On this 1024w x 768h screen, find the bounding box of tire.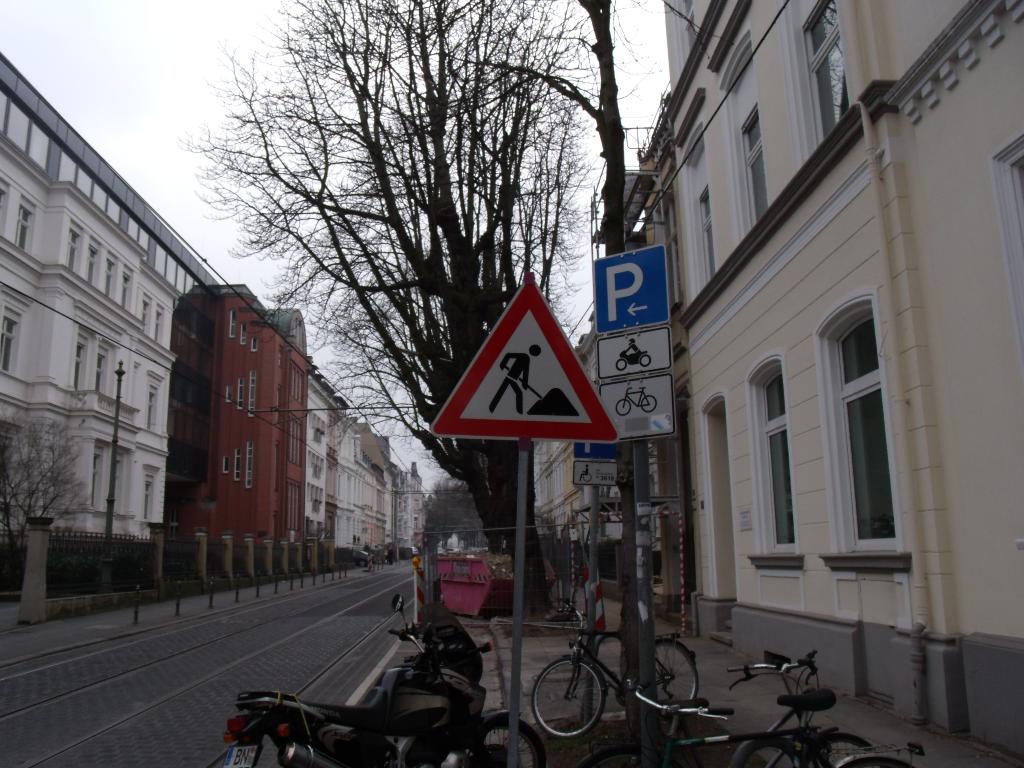
Bounding box: (528,656,605,741).
